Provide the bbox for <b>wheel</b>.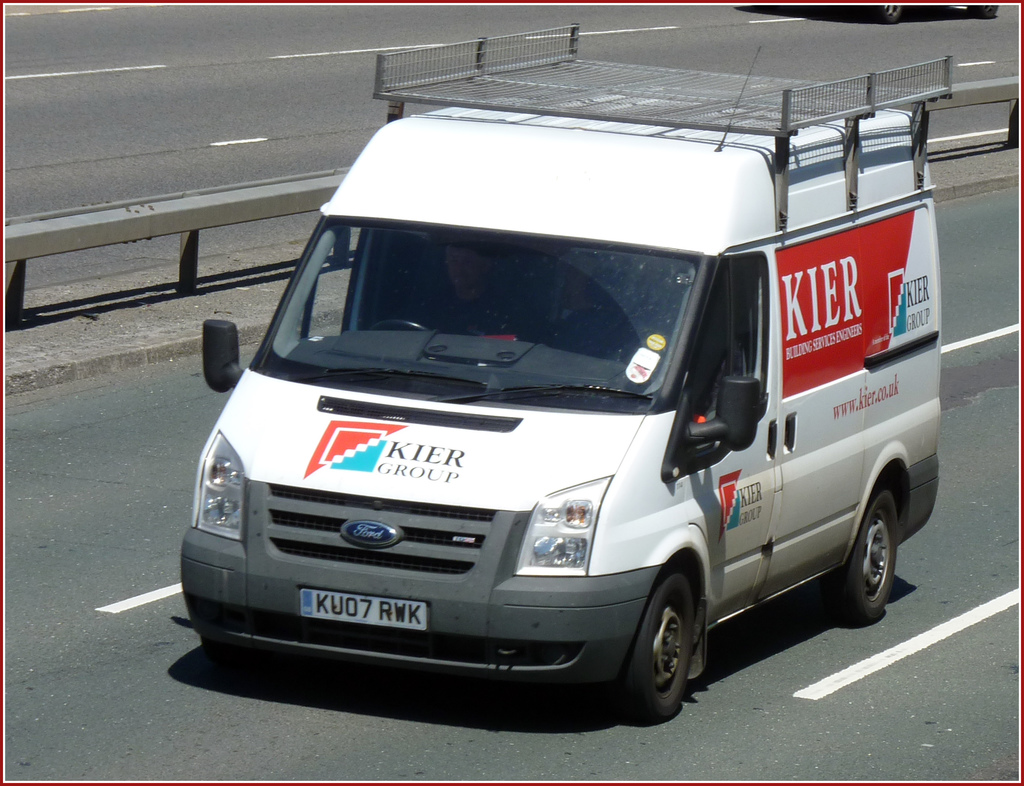
617, 581, 698, 723.
